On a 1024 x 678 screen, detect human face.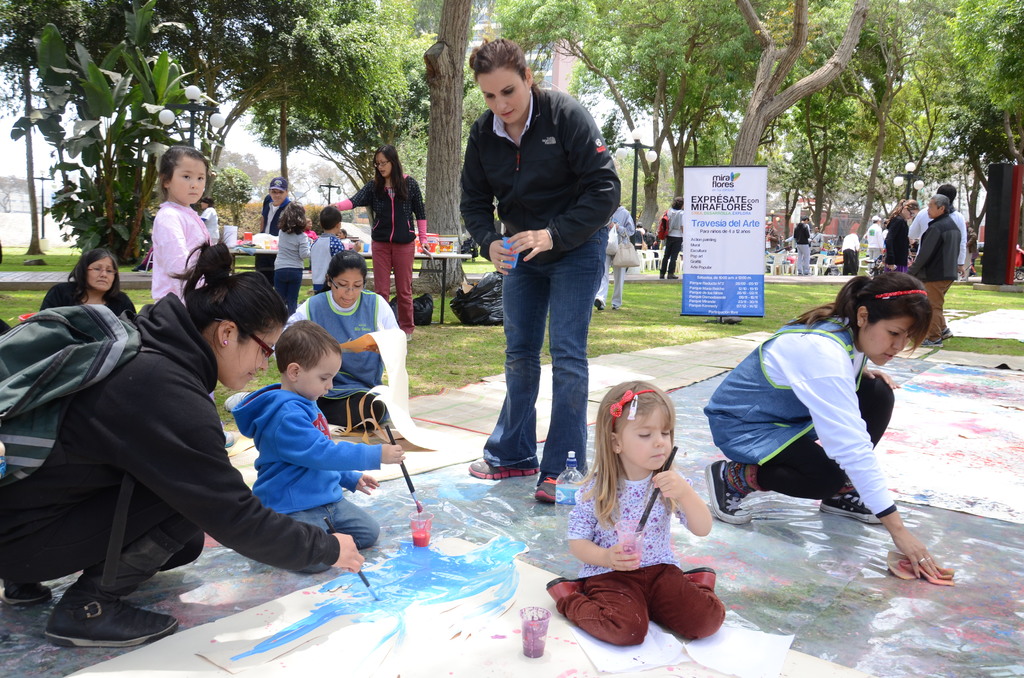
Rect(860, 319, 913, 367).
